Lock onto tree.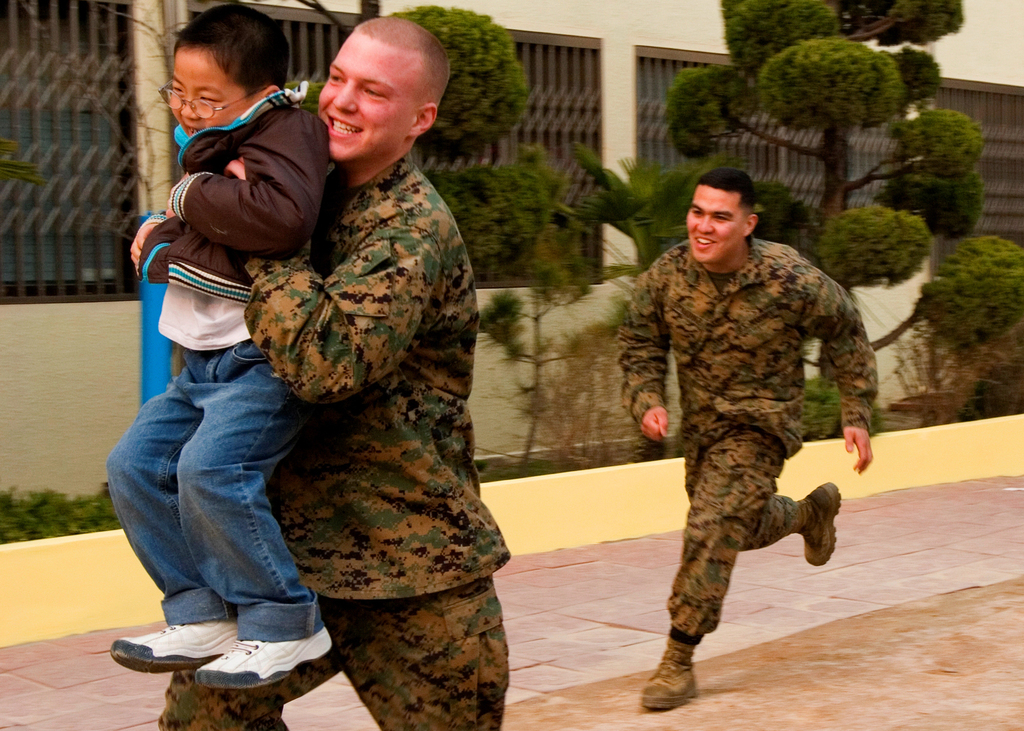
Locked: (300,0,557,283).
